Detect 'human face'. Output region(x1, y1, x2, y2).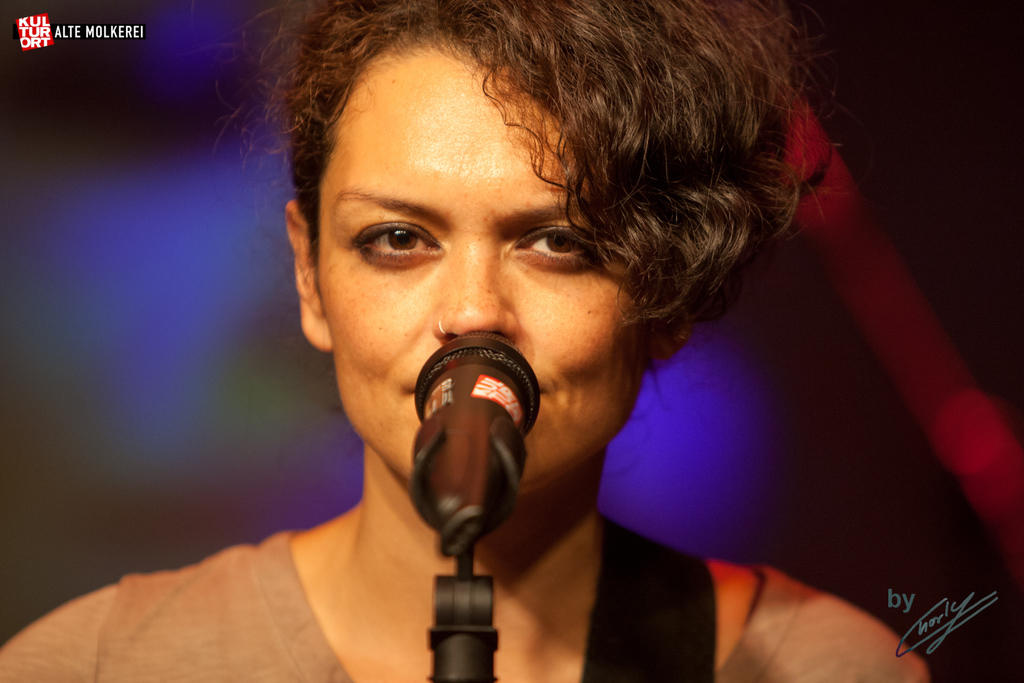
region(319, 50, 655, 520).
